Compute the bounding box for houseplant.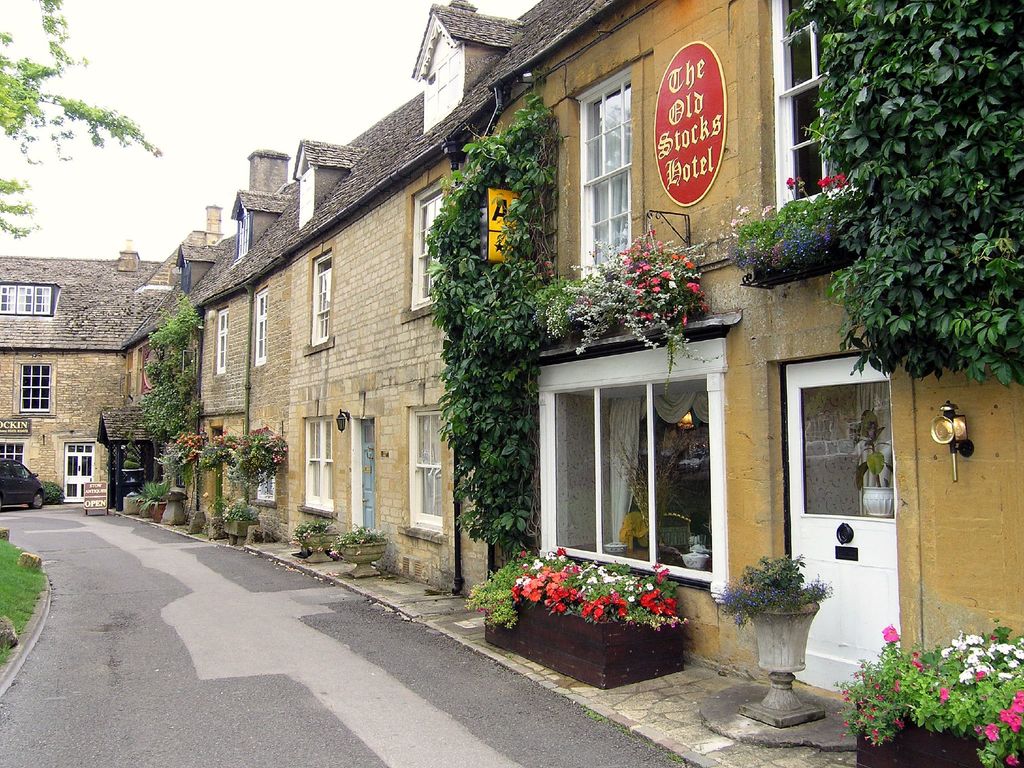
<region>134, 477, 173, 527</region>.
